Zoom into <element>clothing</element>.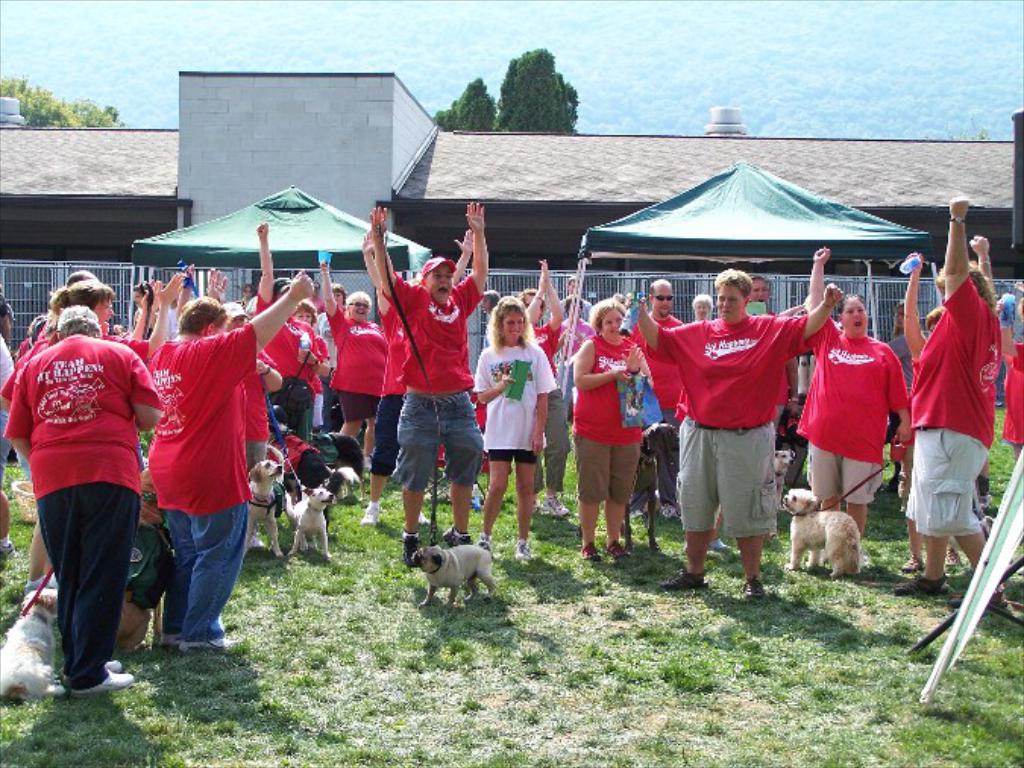
Zoom target: x1=640, y1=307, x2=781, y2=515.
